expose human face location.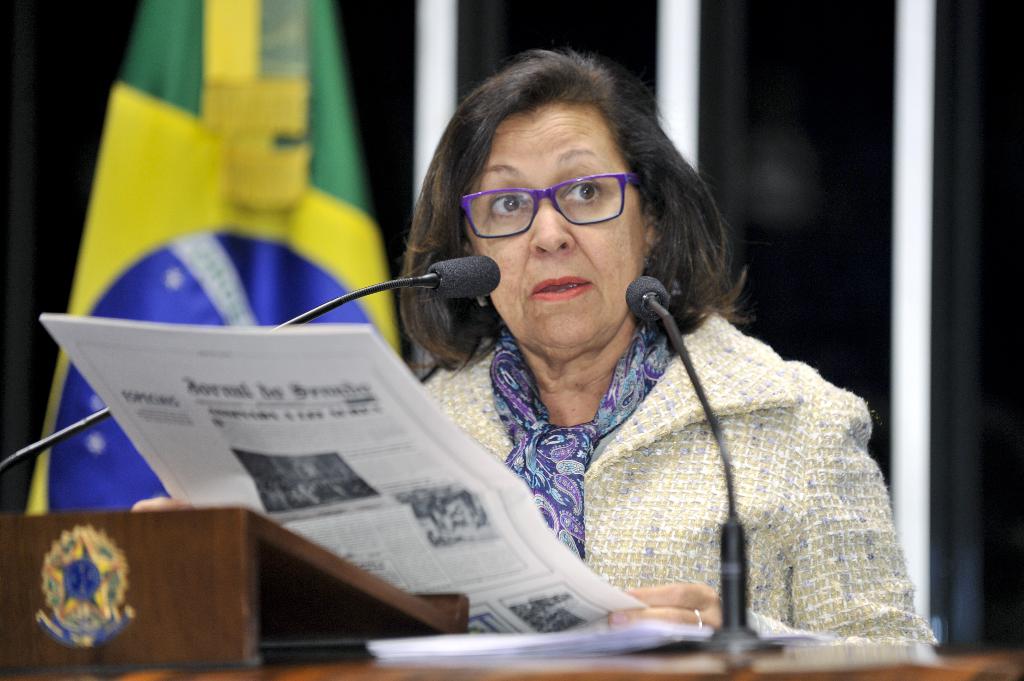
Exposed at bbox=(465, 96, 641, 346).
